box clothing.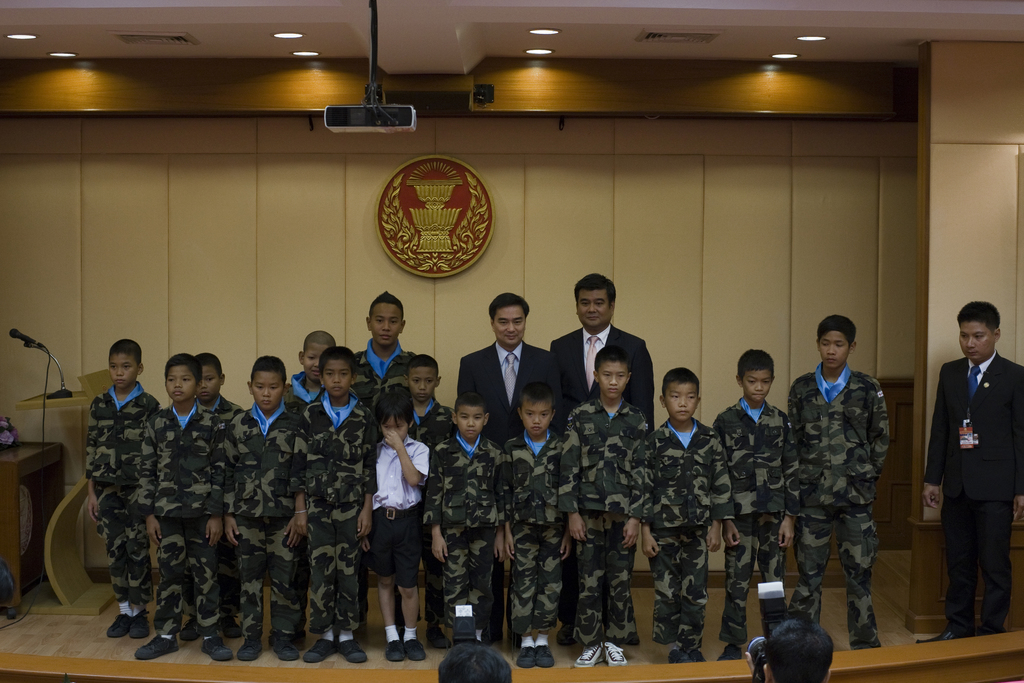
x1=460 y1=345 x2=578 y2=438.
